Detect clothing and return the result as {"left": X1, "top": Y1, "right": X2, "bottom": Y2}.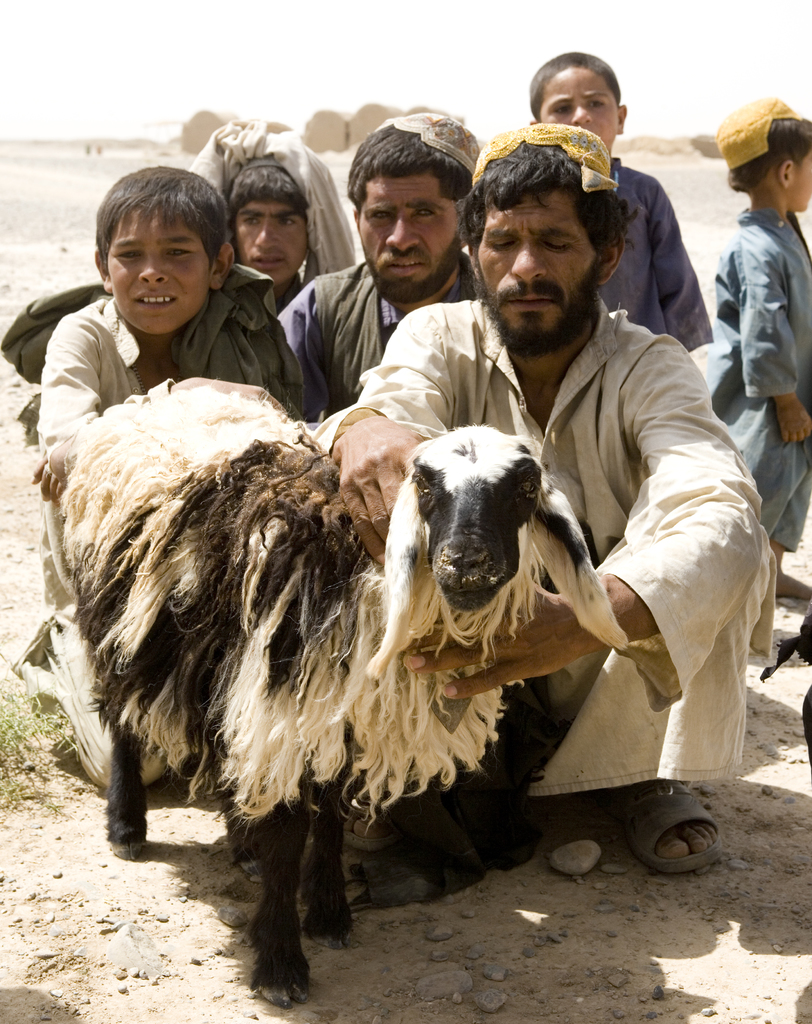
{"left": 318, "top": 287, "right": 792, "bottom": 827}.
